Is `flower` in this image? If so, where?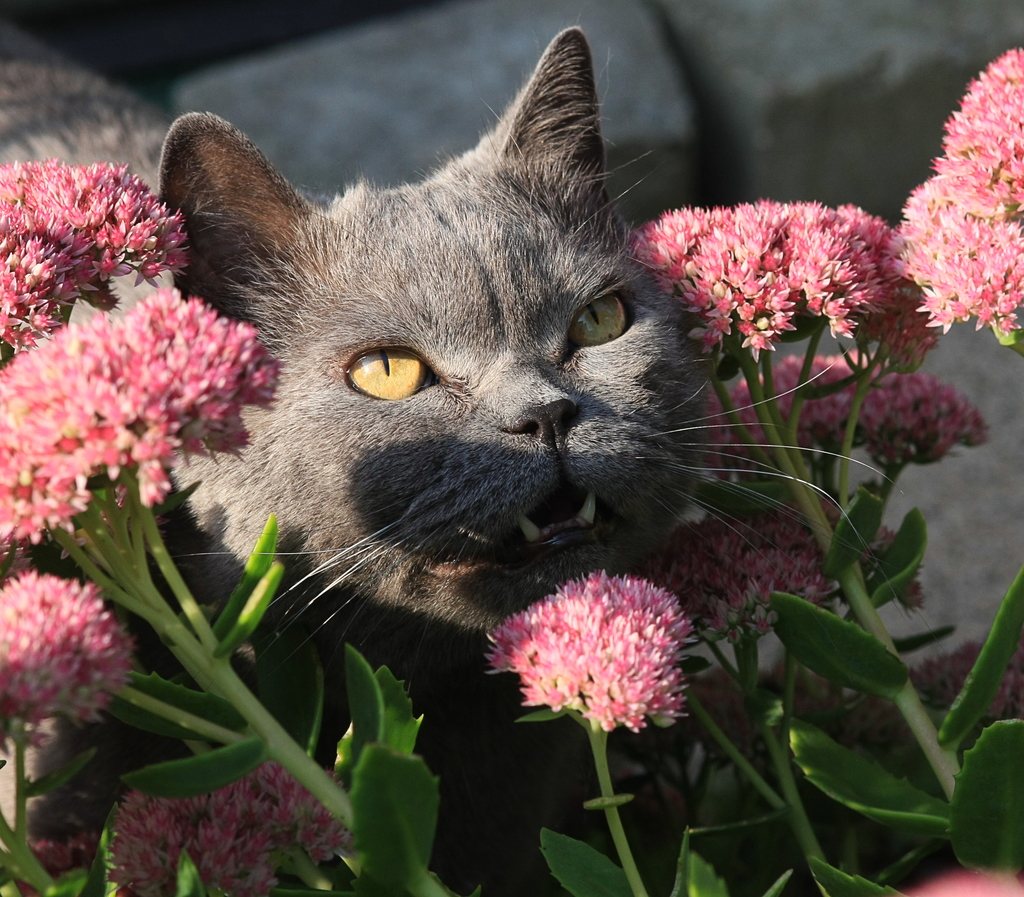
Yes, at crop(485, 564, 691, 734).
